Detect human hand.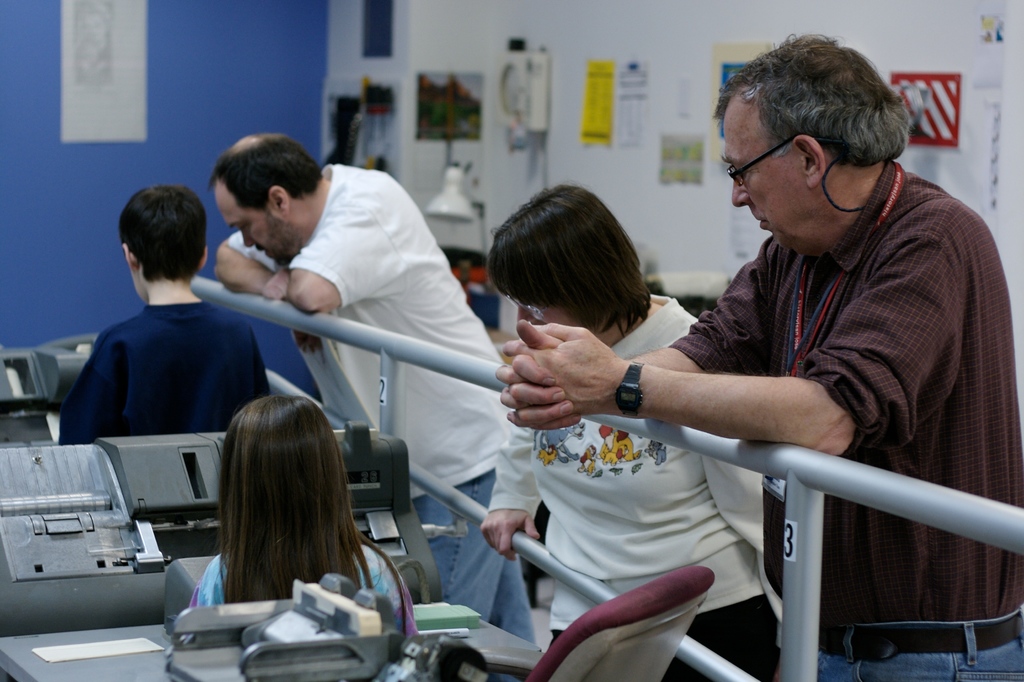
Detected at {"left": 259, "top": 268, "right": 295, "bottom": 304}.
